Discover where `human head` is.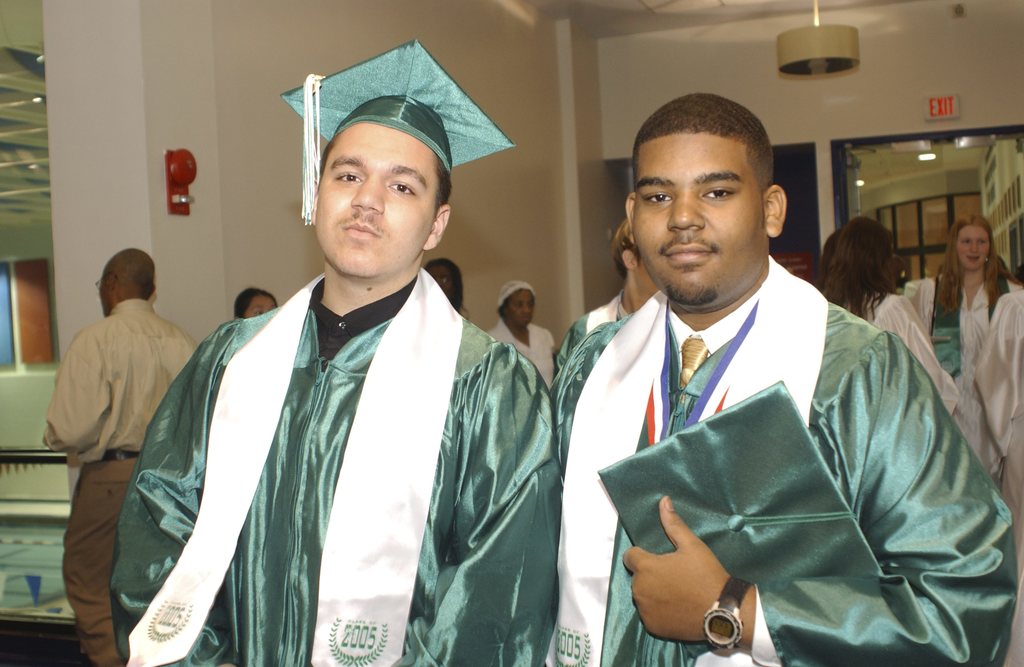
Discovered at [426,257,466,311].
